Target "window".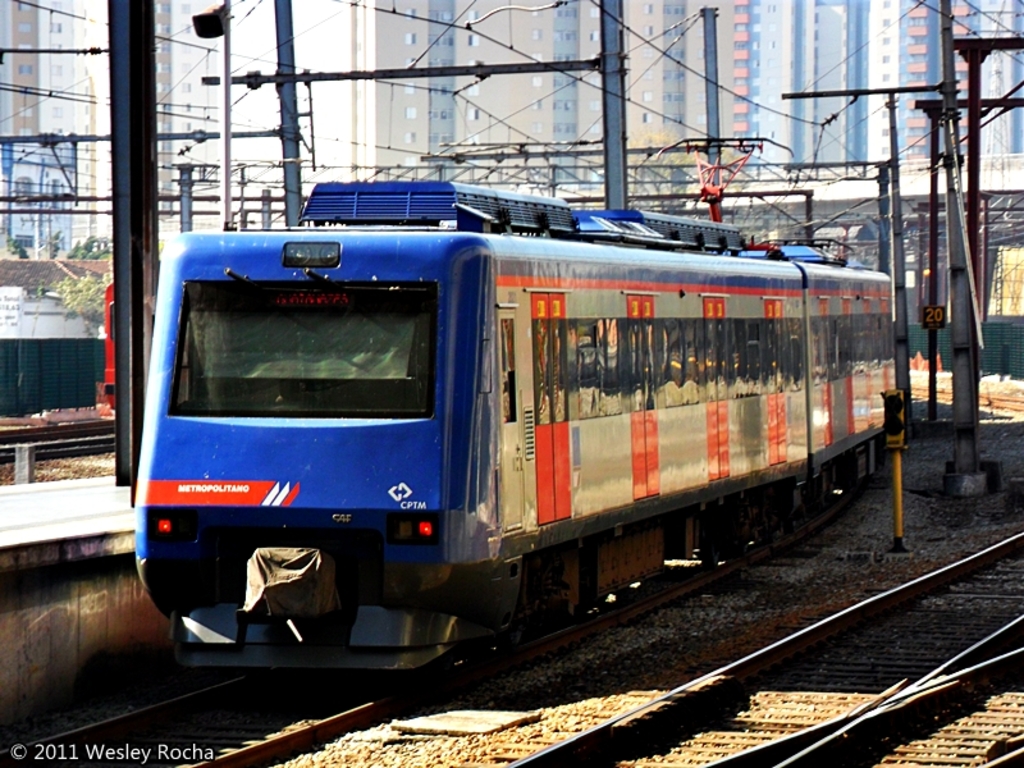
Target region: pyautogui.locateOnScreen(404, 105, 417, 115).
